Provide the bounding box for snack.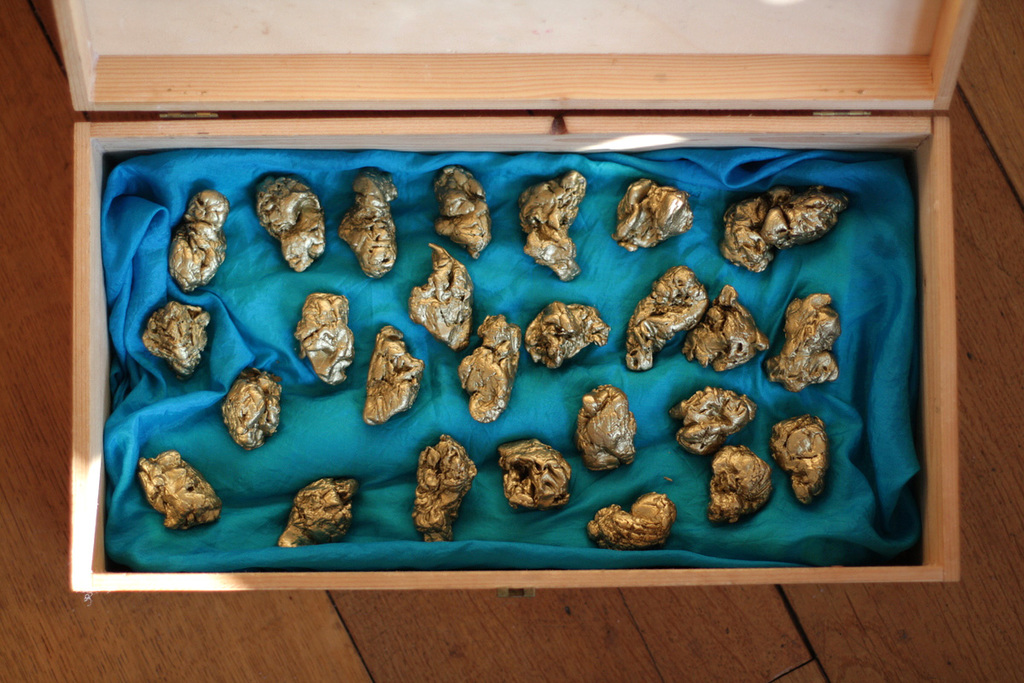
bbox=(675, 382, 758, 455).
